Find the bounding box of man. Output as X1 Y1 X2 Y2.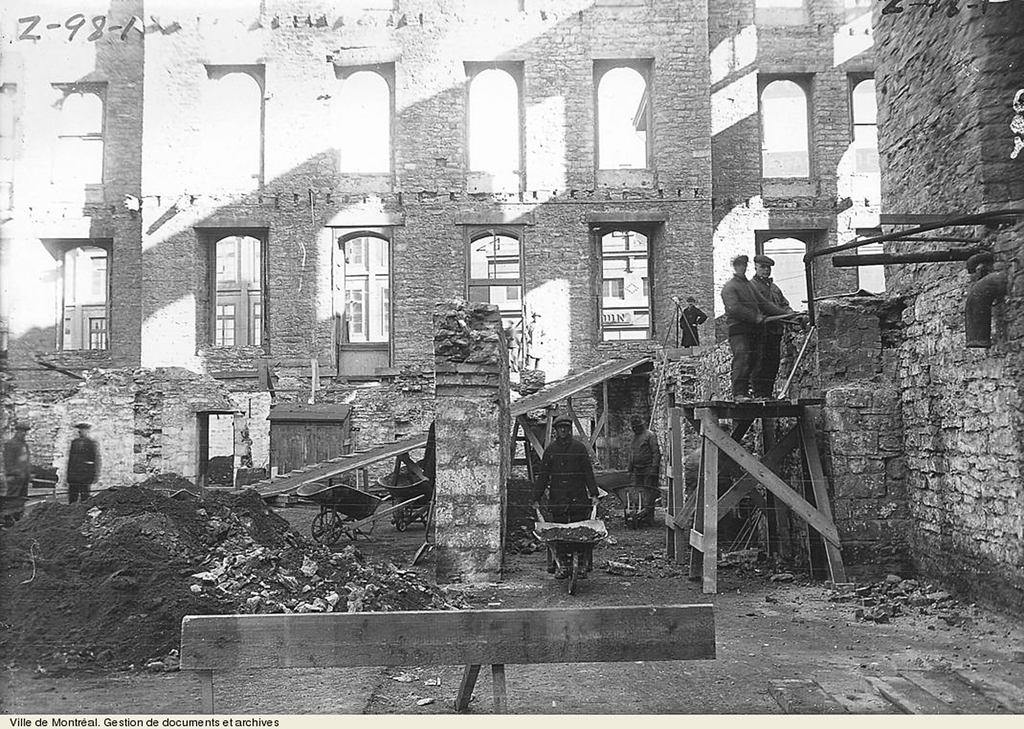
749 250 804 396.
